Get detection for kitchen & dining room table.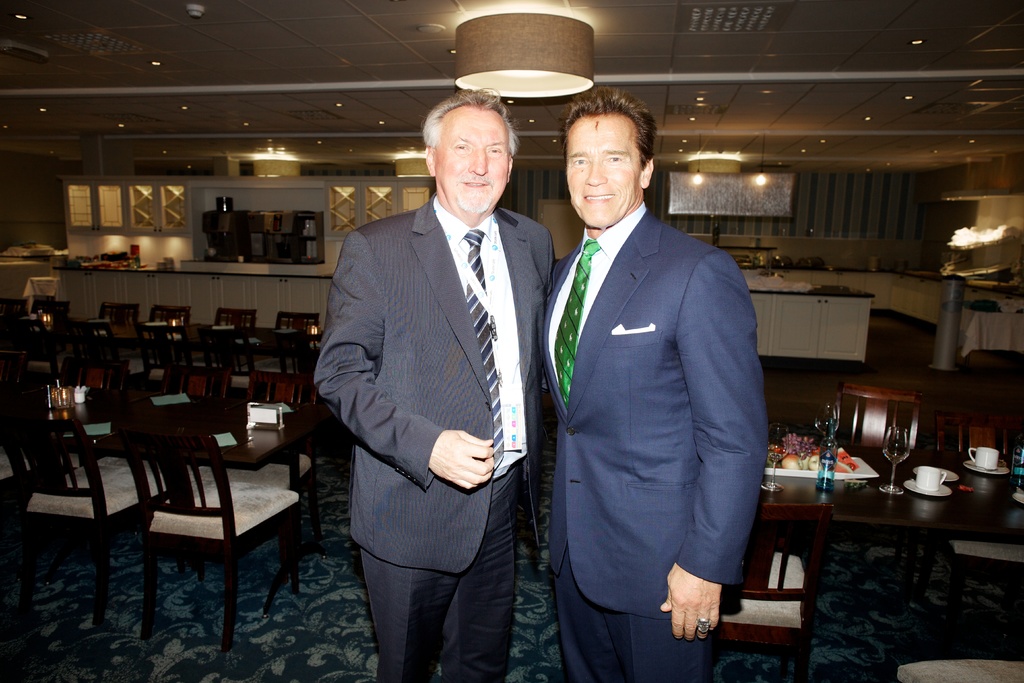
Detection: select_region(714, 384, 1023, 682).
